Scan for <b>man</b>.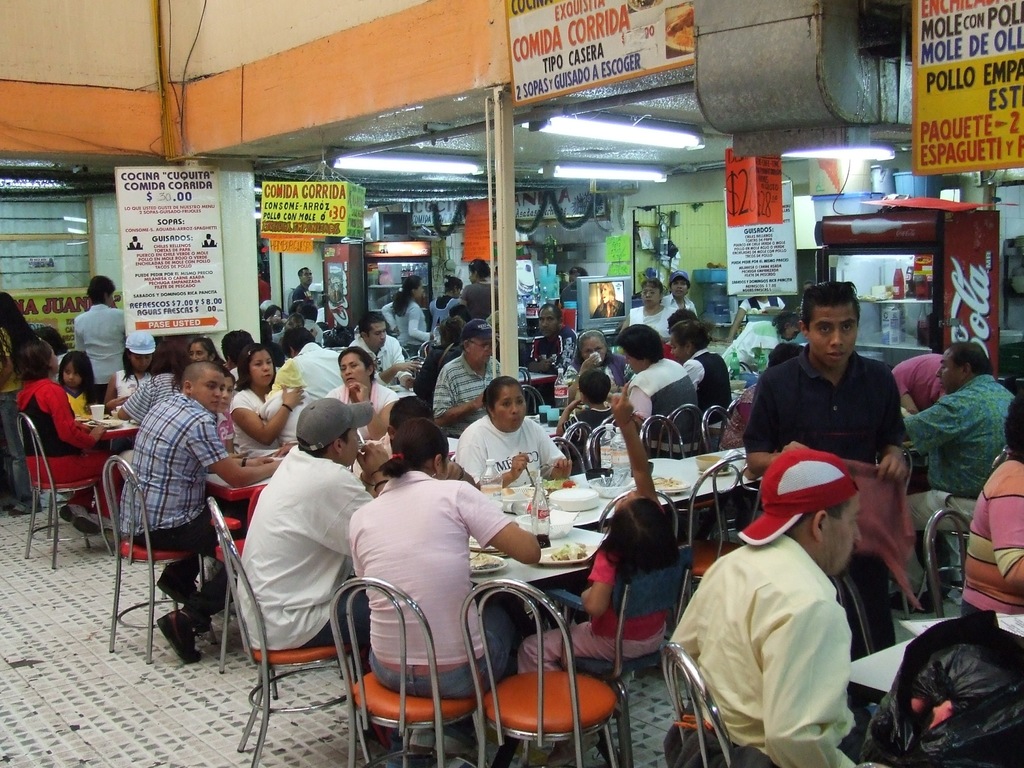
Scan result: bbox=[529, 300, 580, 379].
